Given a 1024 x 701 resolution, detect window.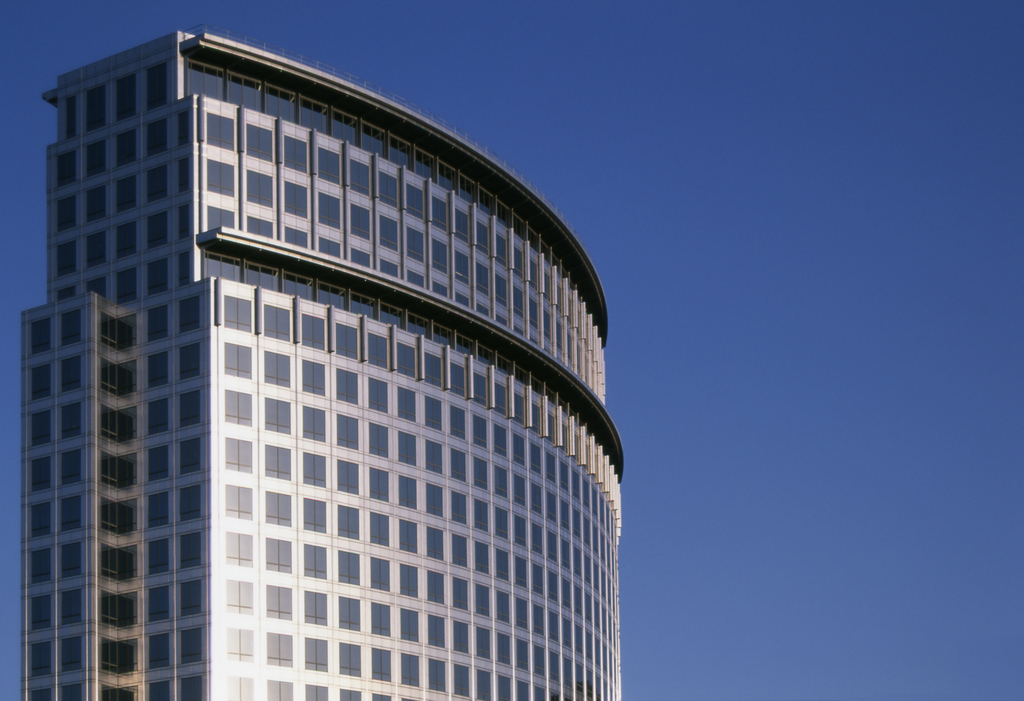
rect(556, 317, 564, 353).
